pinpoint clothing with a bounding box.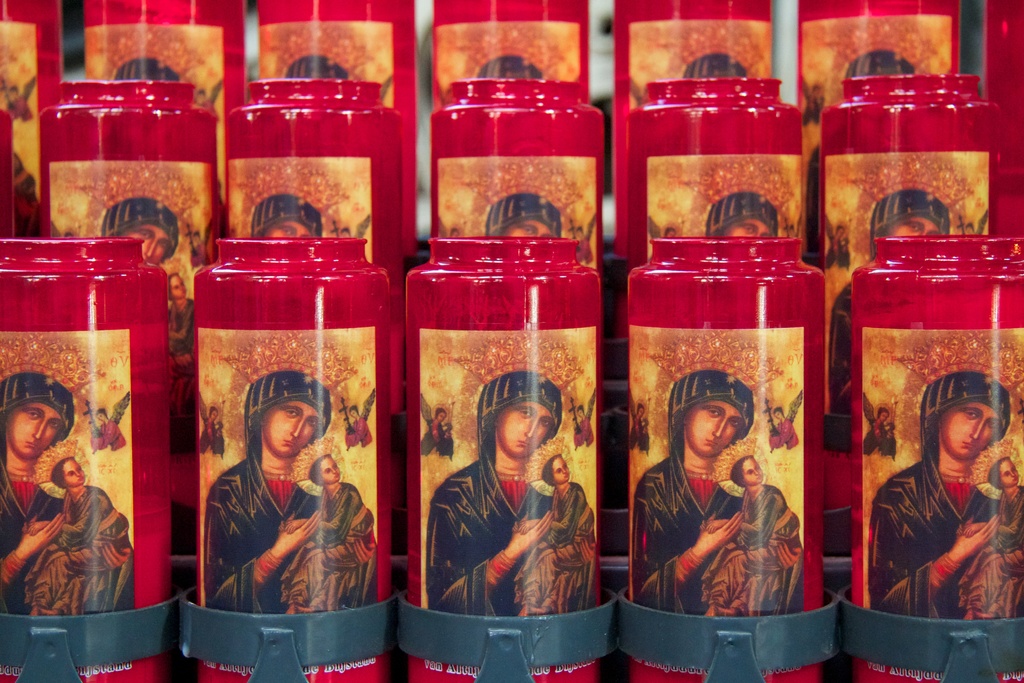
(567,411,596,448).
